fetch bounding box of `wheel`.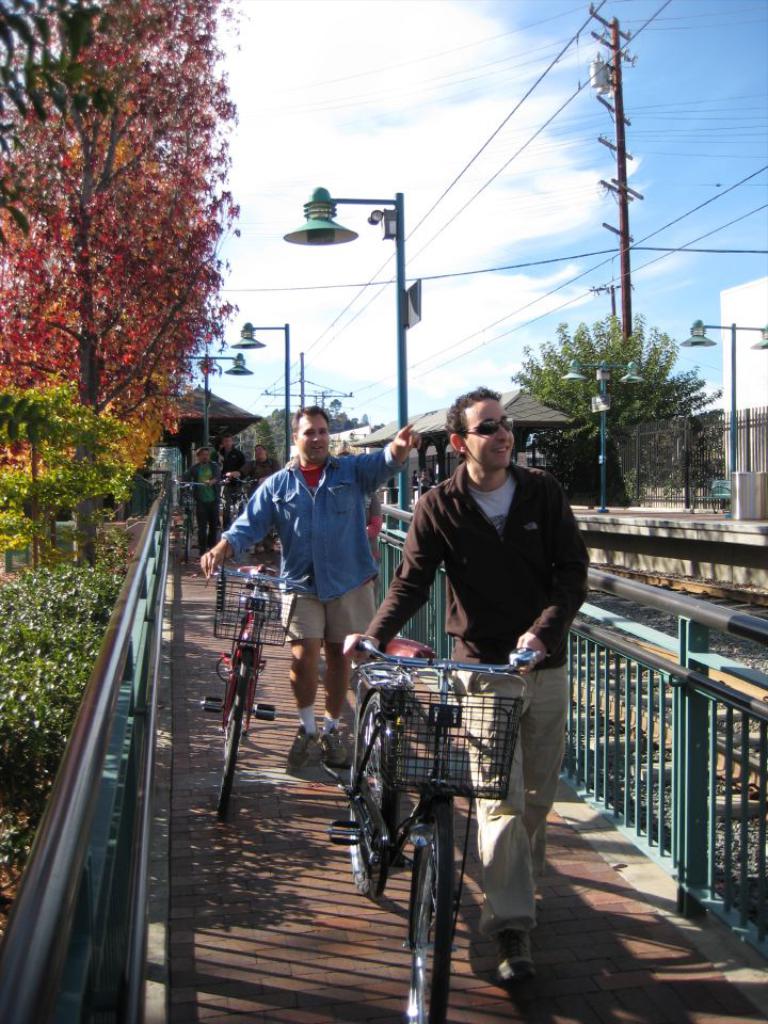
Bbox: bbox(210, 649, 262, 819).
